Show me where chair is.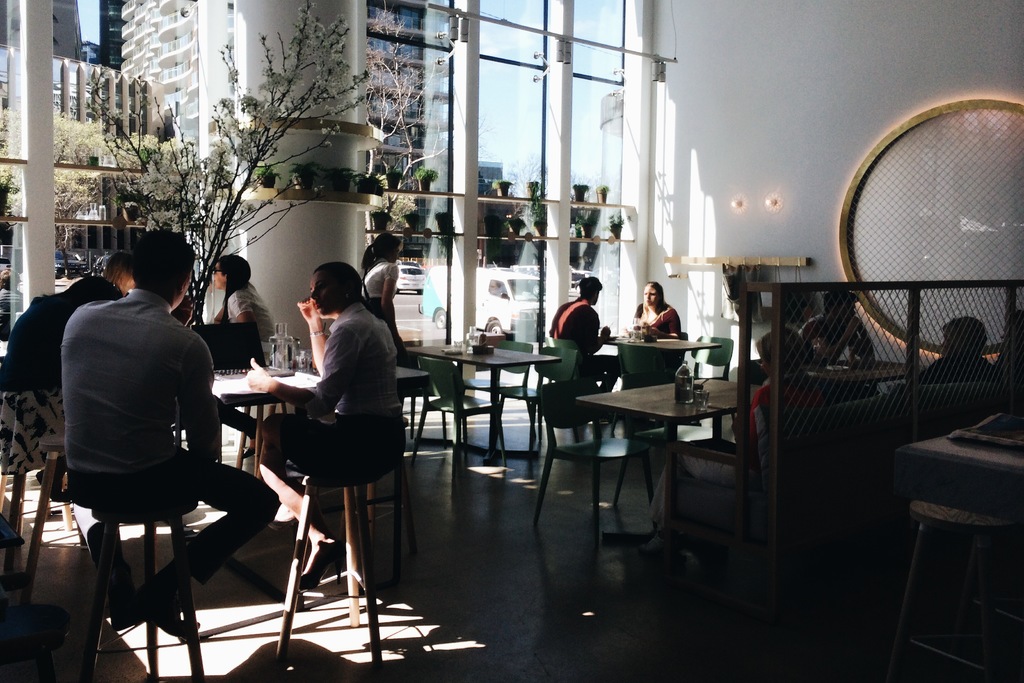
chair is at 499/346/589/457.
